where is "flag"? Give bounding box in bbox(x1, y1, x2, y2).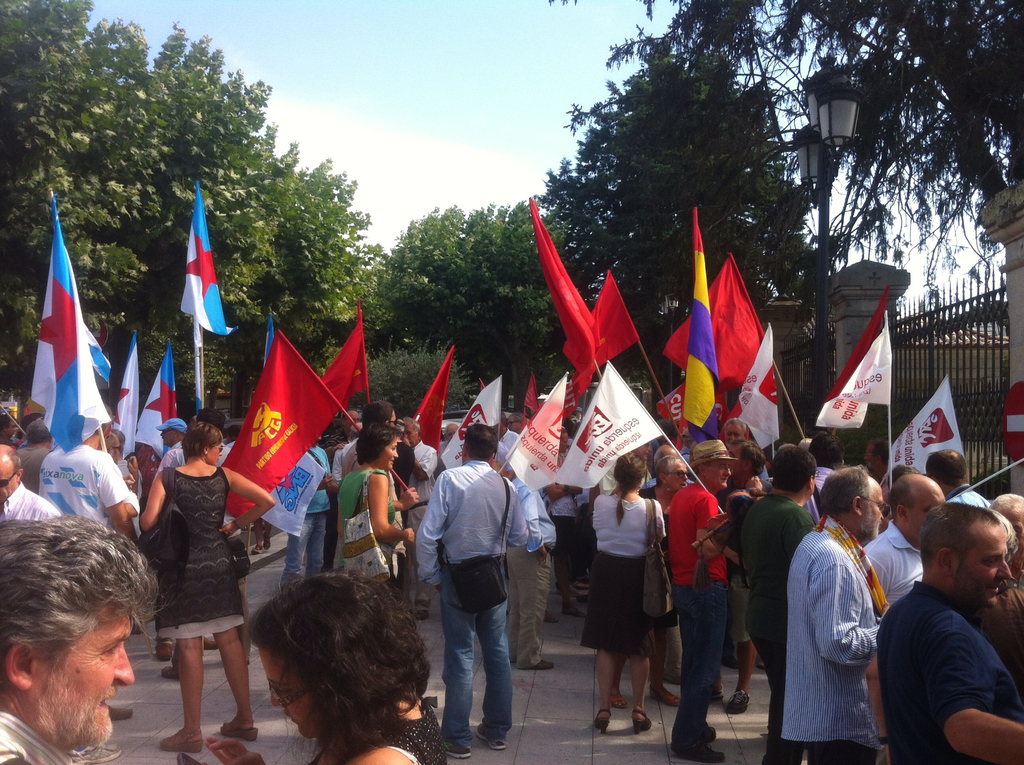
bbox(132, 340, 177, 442).
